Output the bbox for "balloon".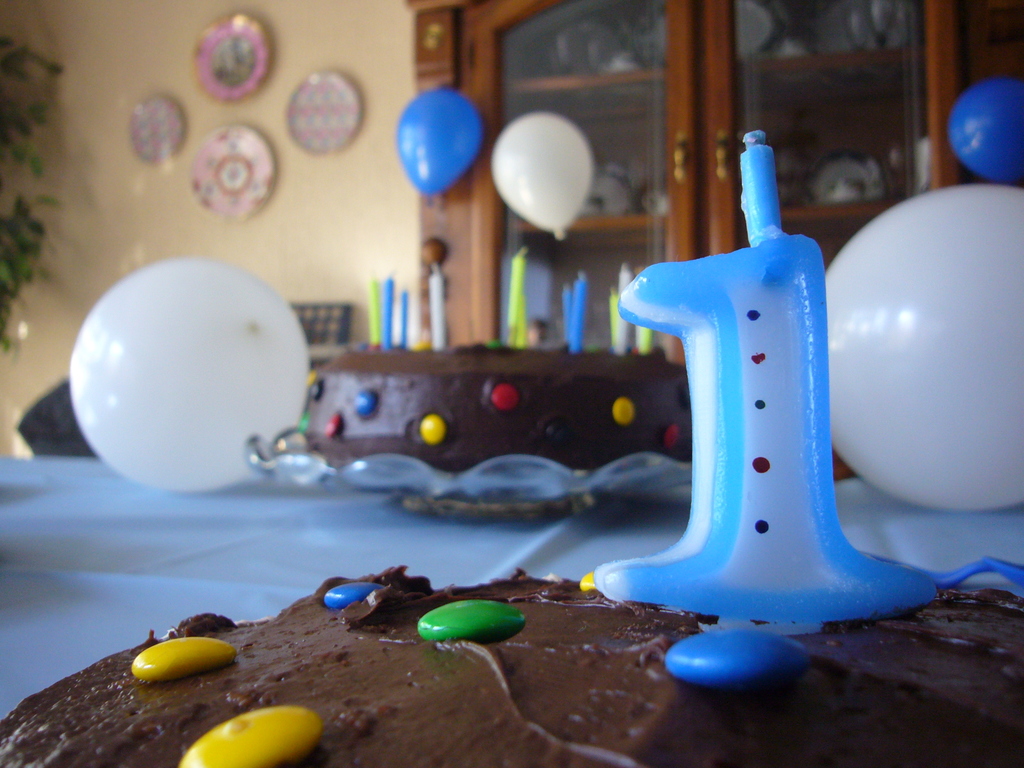
[490,113,596,242].
